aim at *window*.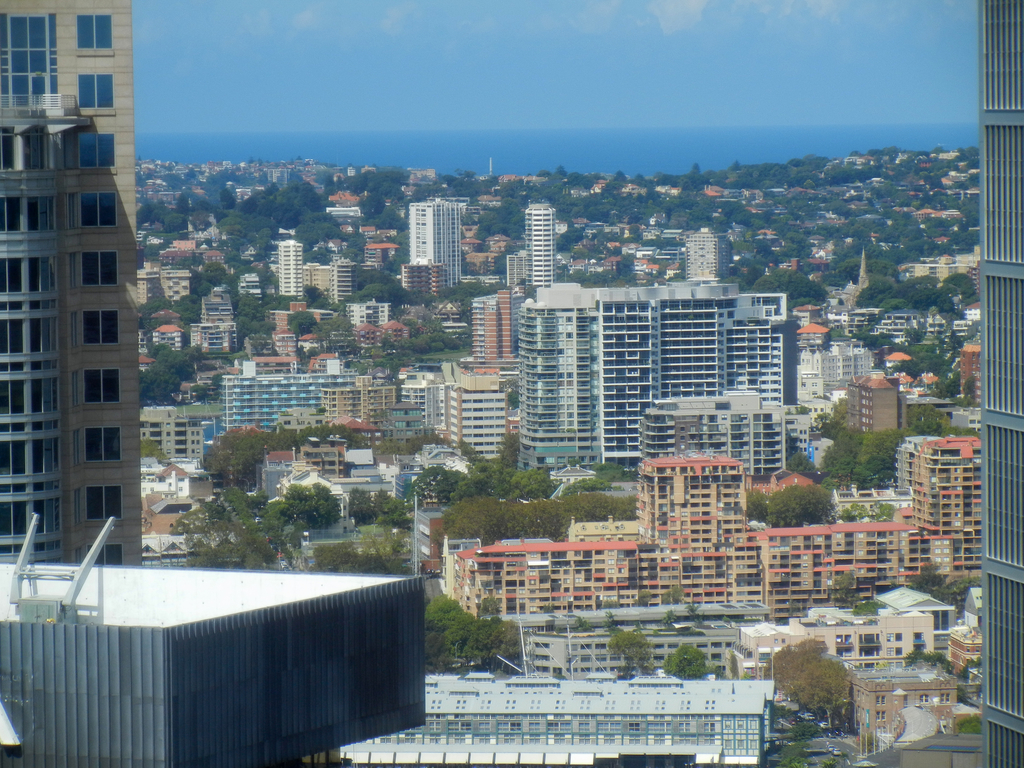
Aimed at {"left": 77, "top": 134, "right": 116, "bottom": 172}.
